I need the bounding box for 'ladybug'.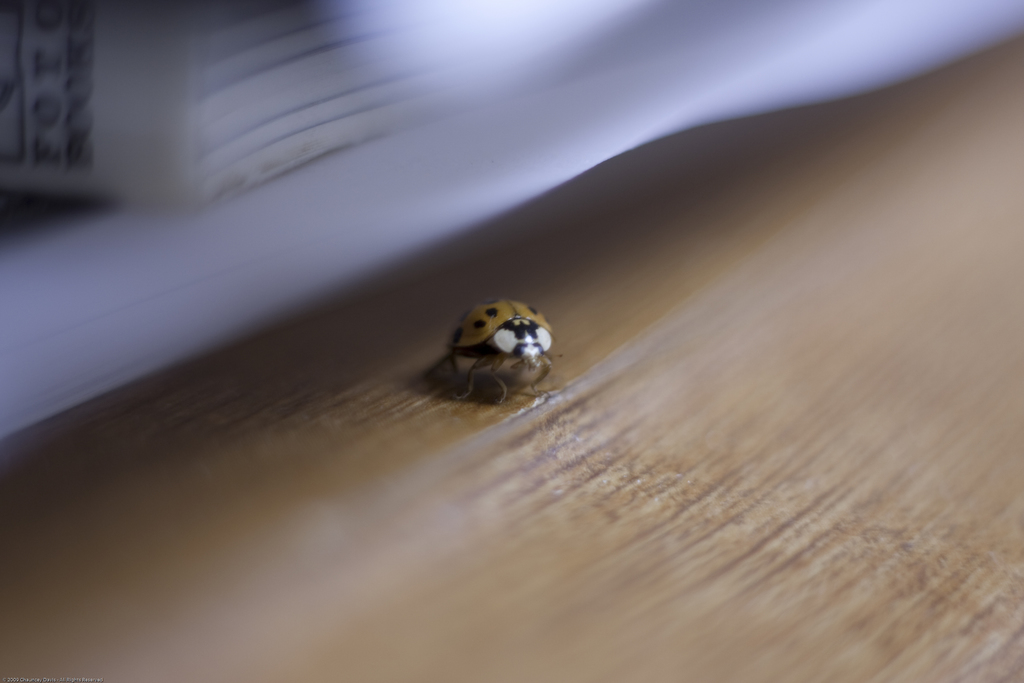
Here it is: <box>448,299,564,403</box>.
